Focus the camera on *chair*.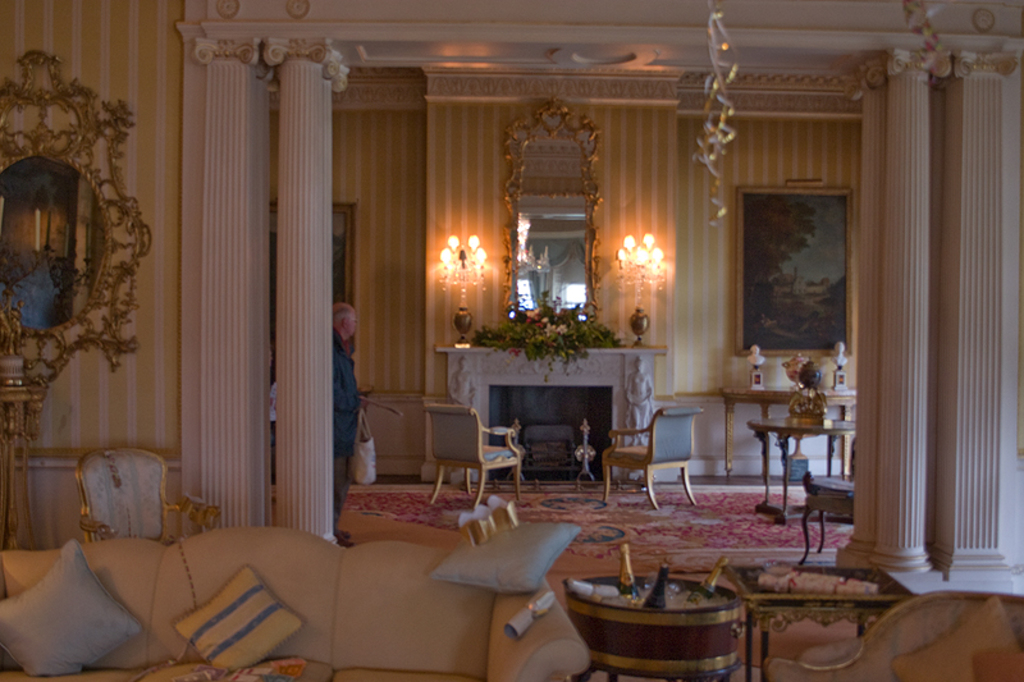
Focus region: BBox(594, 404, 704, 512).
